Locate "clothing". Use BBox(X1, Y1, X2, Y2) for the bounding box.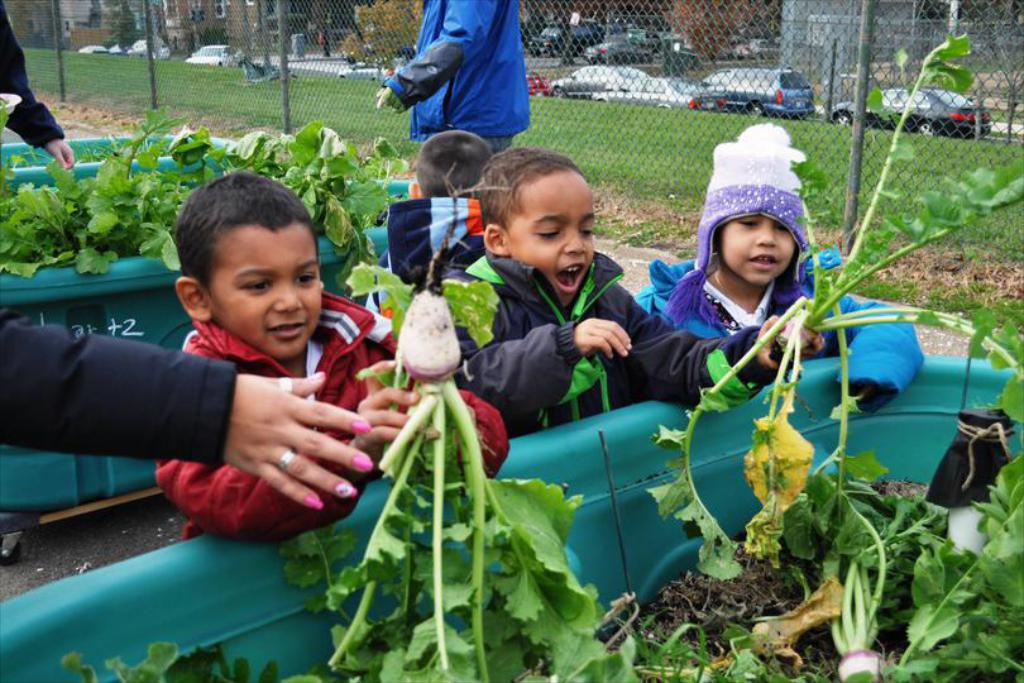
BBox(451, 258, 766, 410).
